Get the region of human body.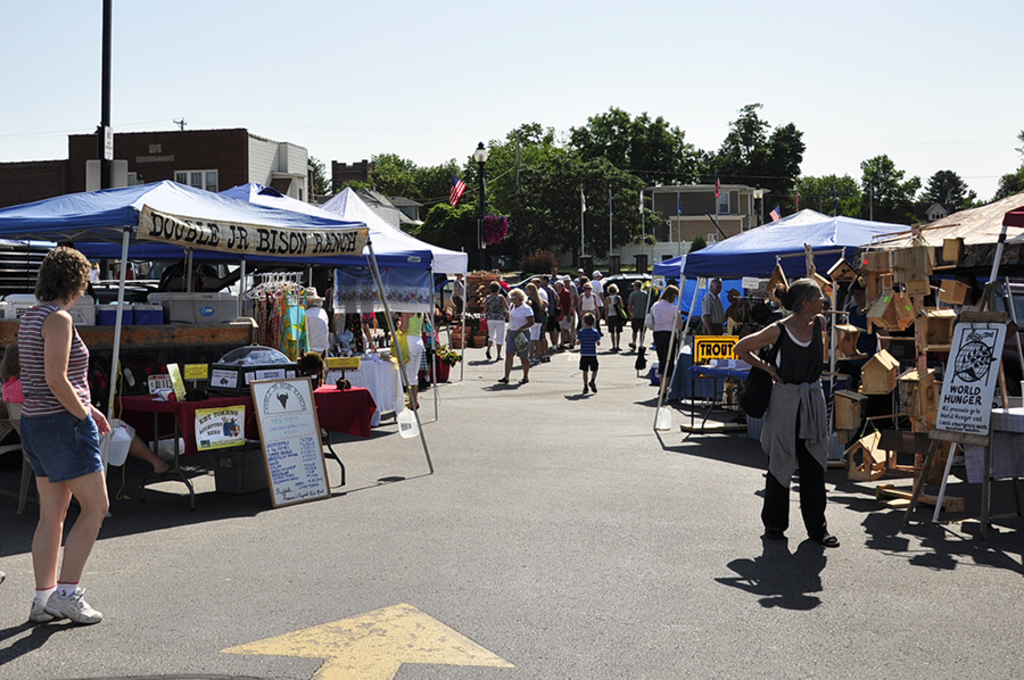
select_region(730, 310, 837, 558).
